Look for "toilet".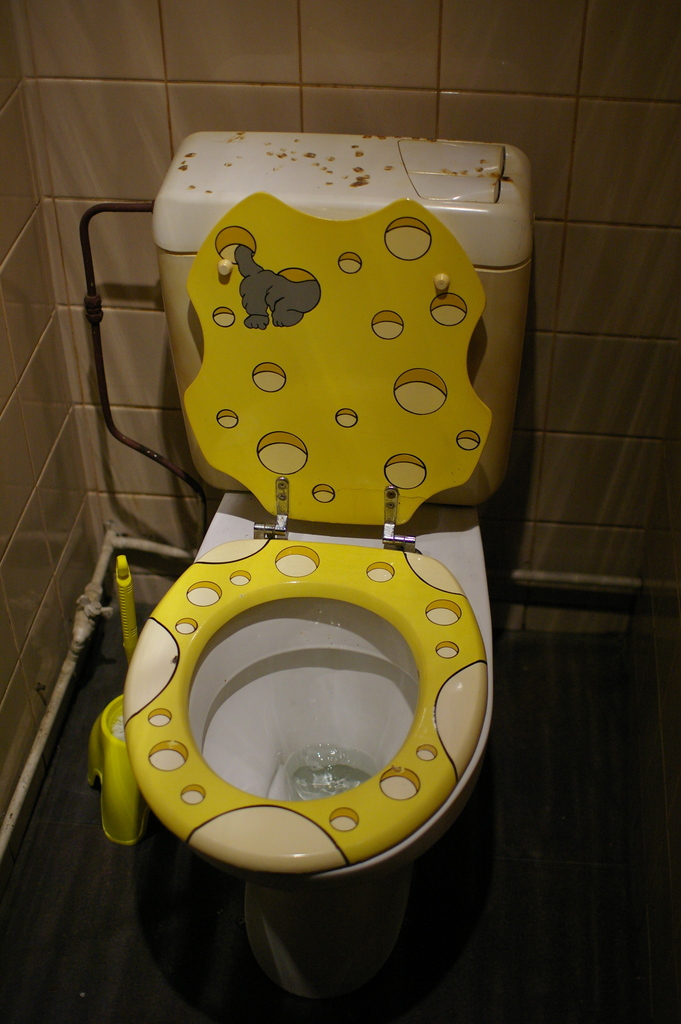
Found: detection(120, 188, 489, 1008).
